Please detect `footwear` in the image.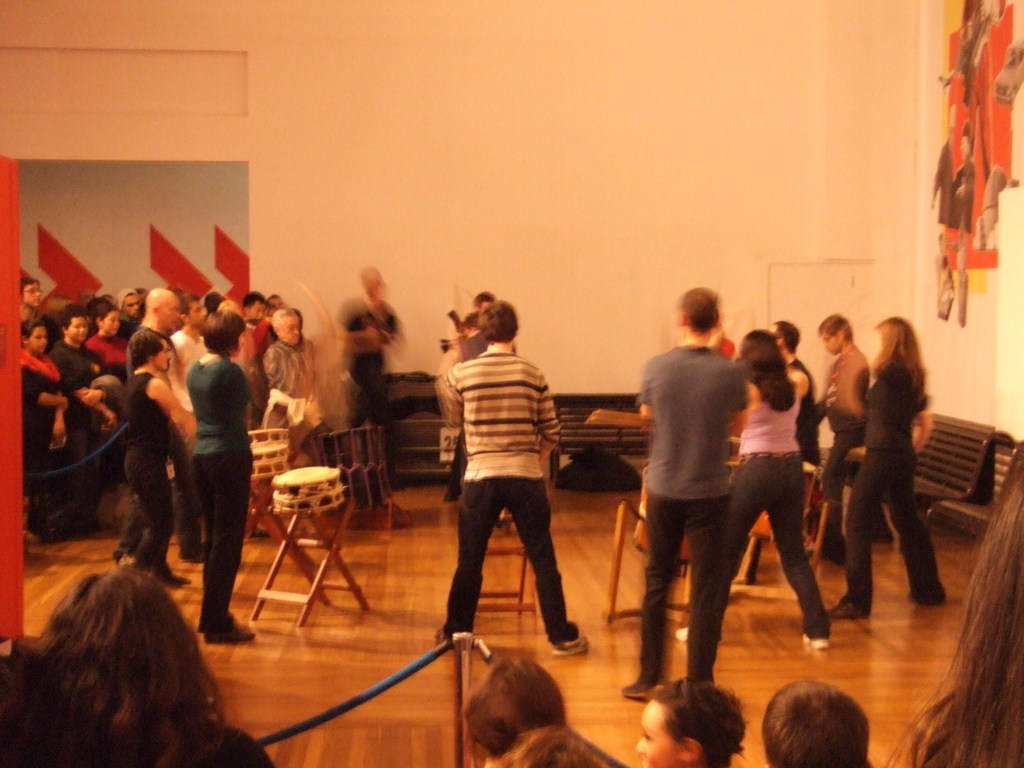
crop(675, 627, 690, 641).
